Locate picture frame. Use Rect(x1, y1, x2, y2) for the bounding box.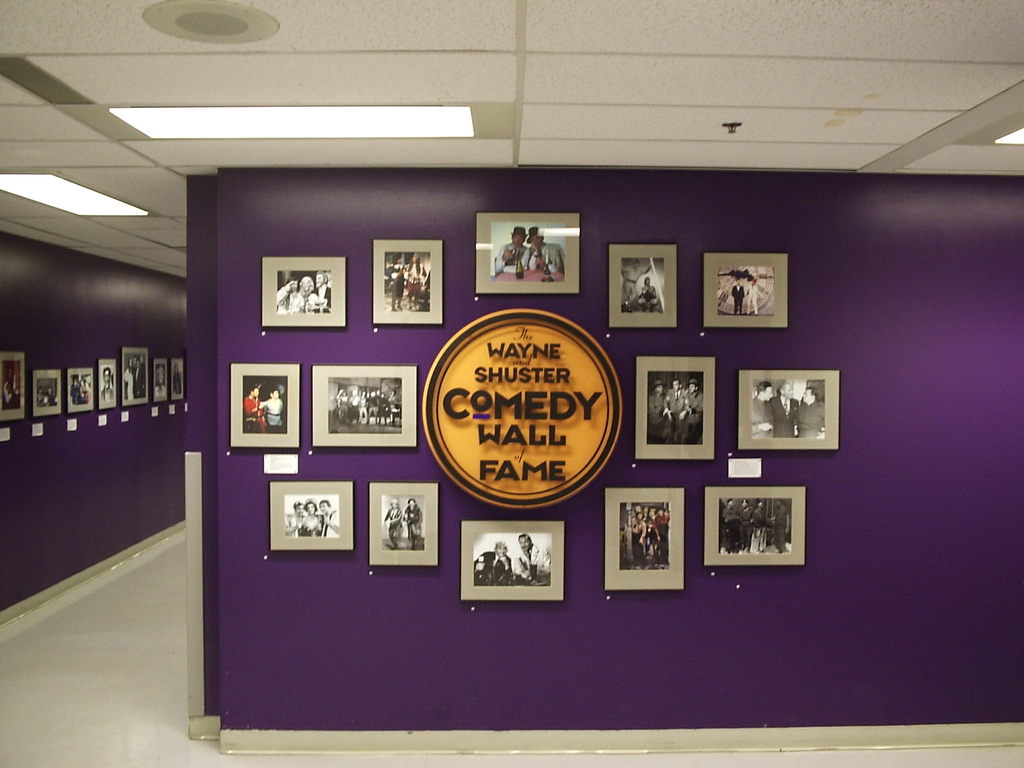
Rect(460, 520, 564, 602).
